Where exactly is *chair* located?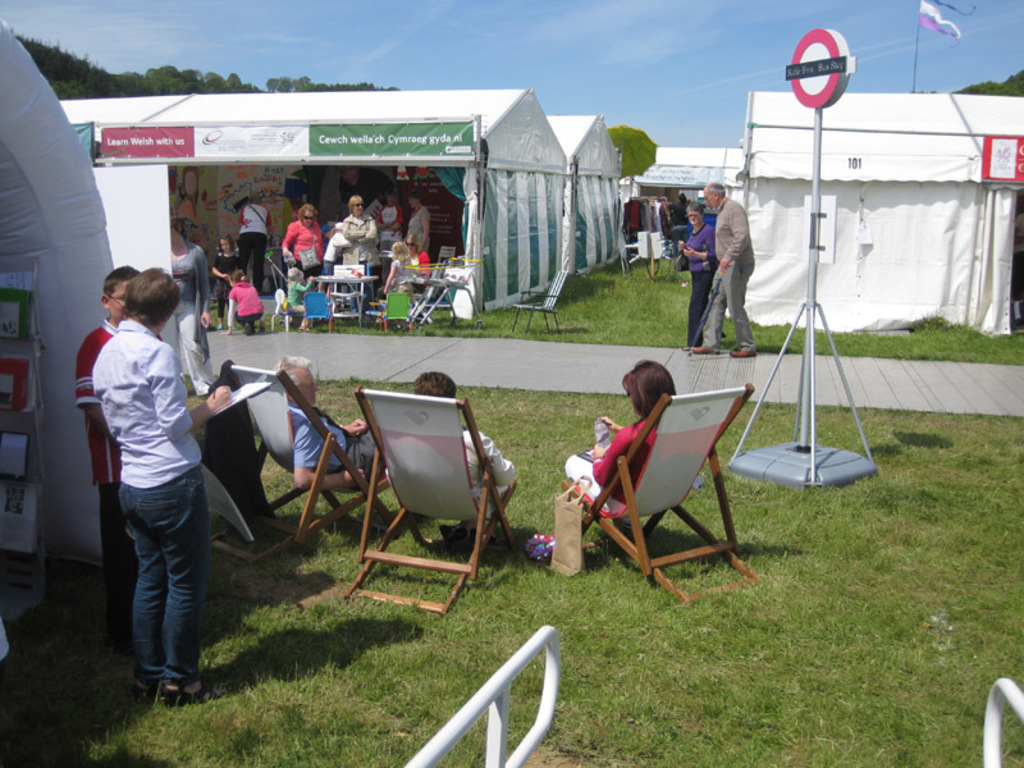
Its bounding box is {"left": 513, "top": 268, "right": 572, "bottom": 330}.
